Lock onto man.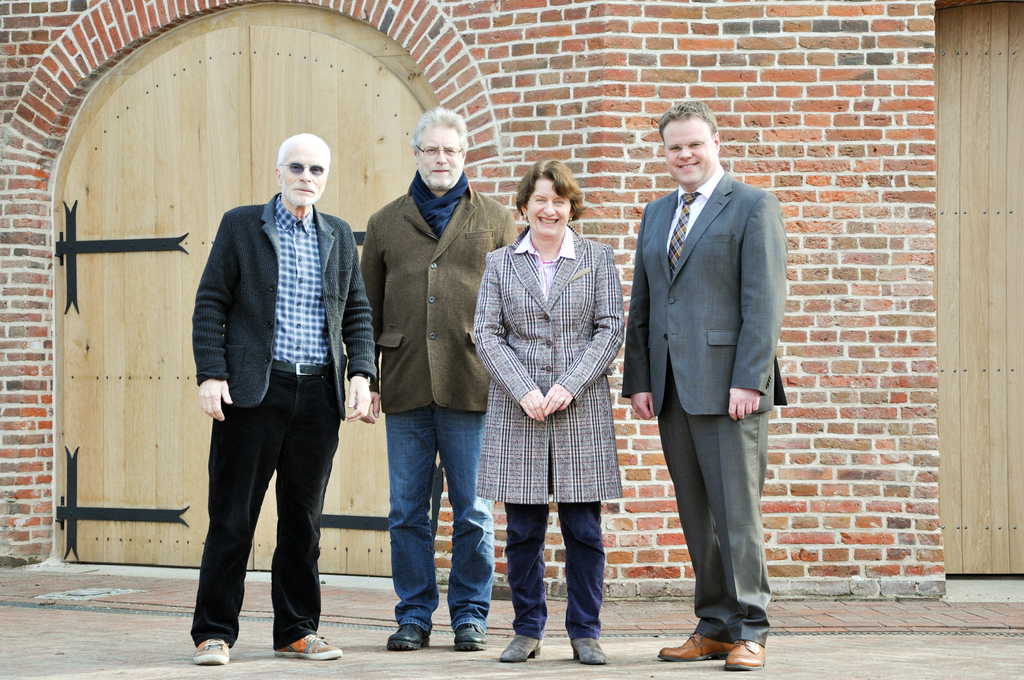
Locked: {"left": 180, "top": 131, "right": 378, "bottom": 669}.
